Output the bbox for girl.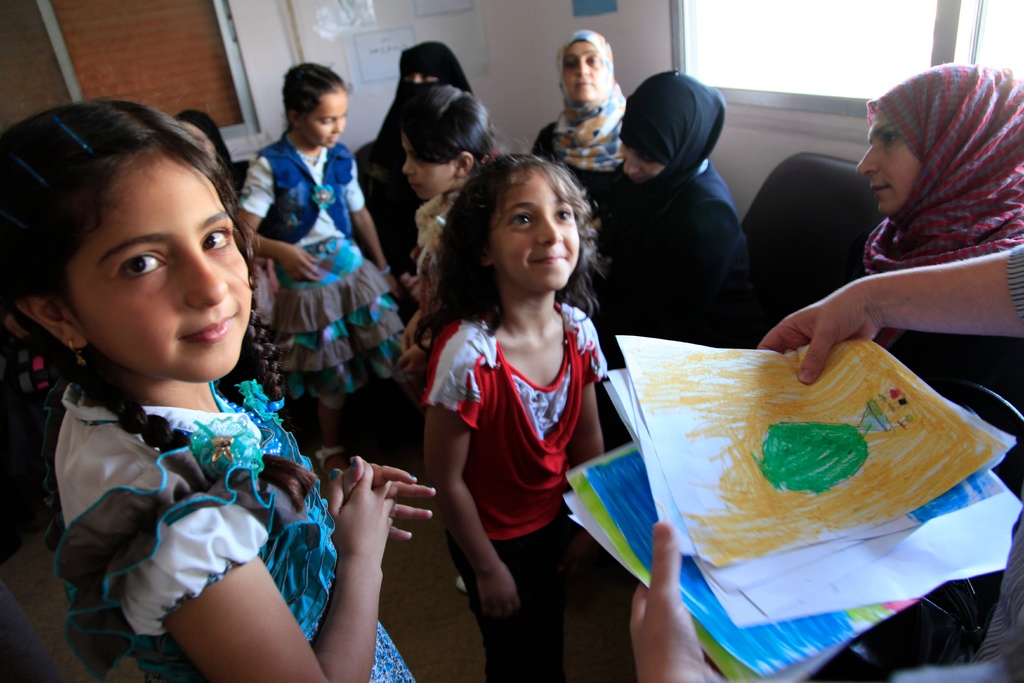
0,101,437,682.
